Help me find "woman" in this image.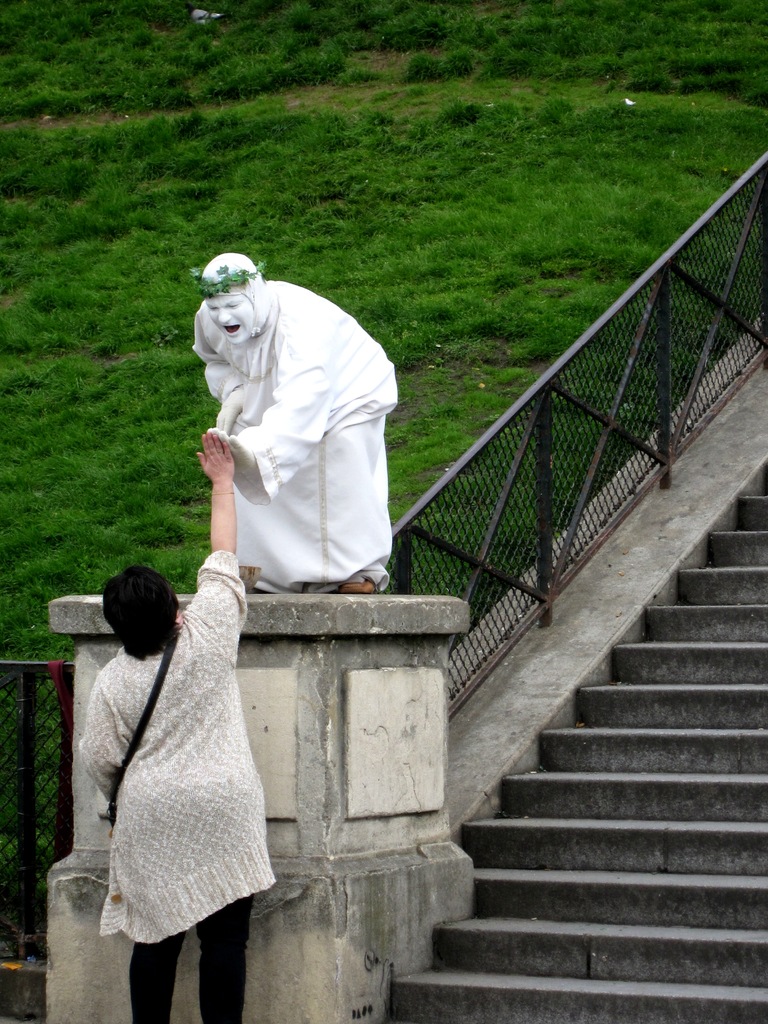
Found it: select_region(71, 516, 275, 1007).
